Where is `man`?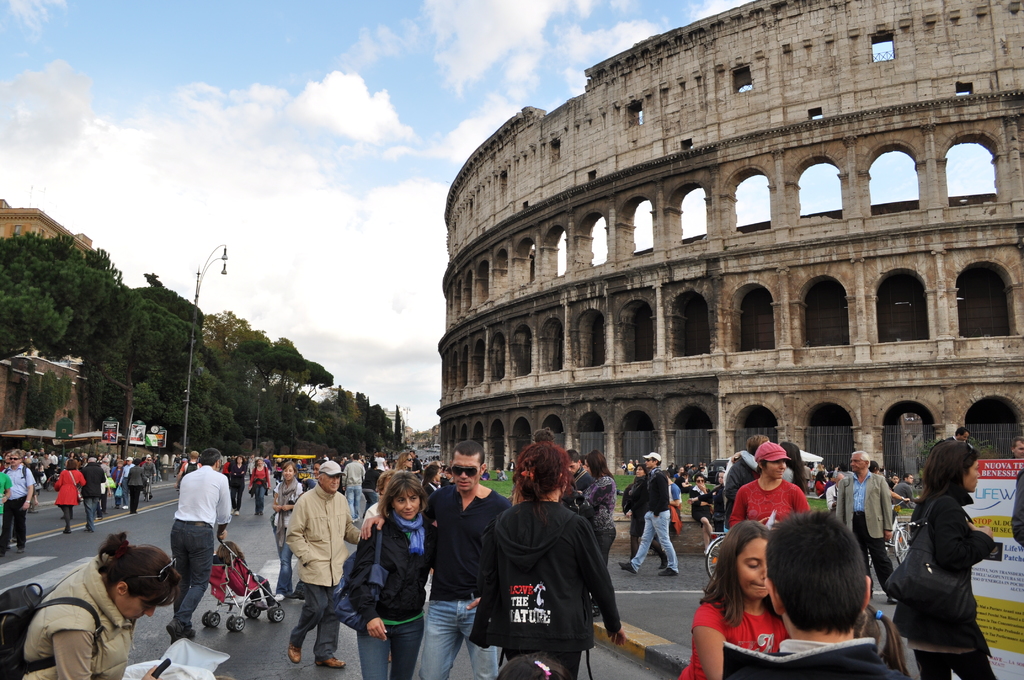
(x1=355, y1=442, x2=513, y2=679).
